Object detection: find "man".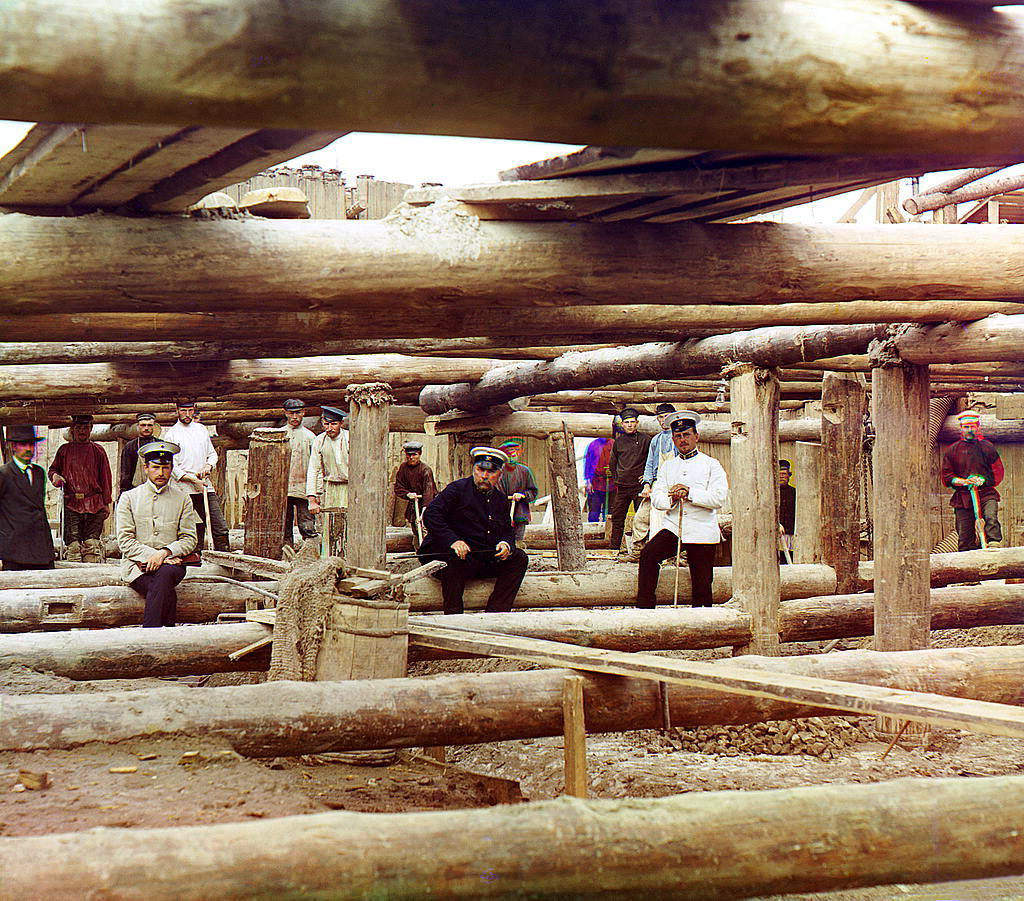
rect(165, 402, 237, 557).
